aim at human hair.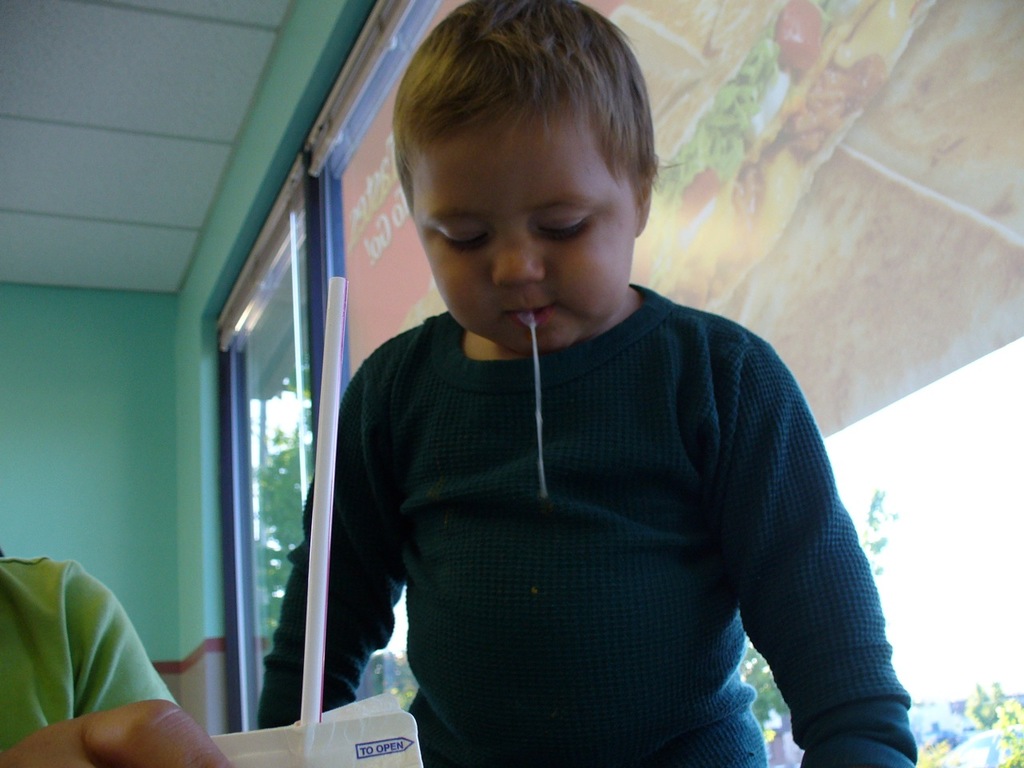
Aimed at (x1=388, y1=9, x2=658, y2=241).
